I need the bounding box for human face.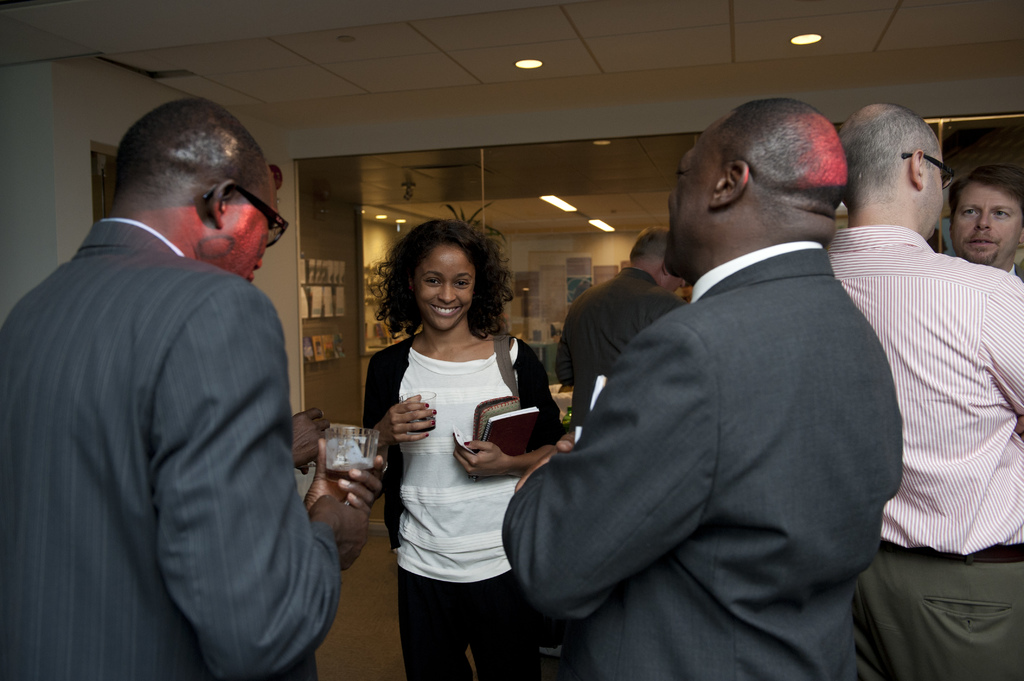
Here it is: [669, 144, 705, 280].
